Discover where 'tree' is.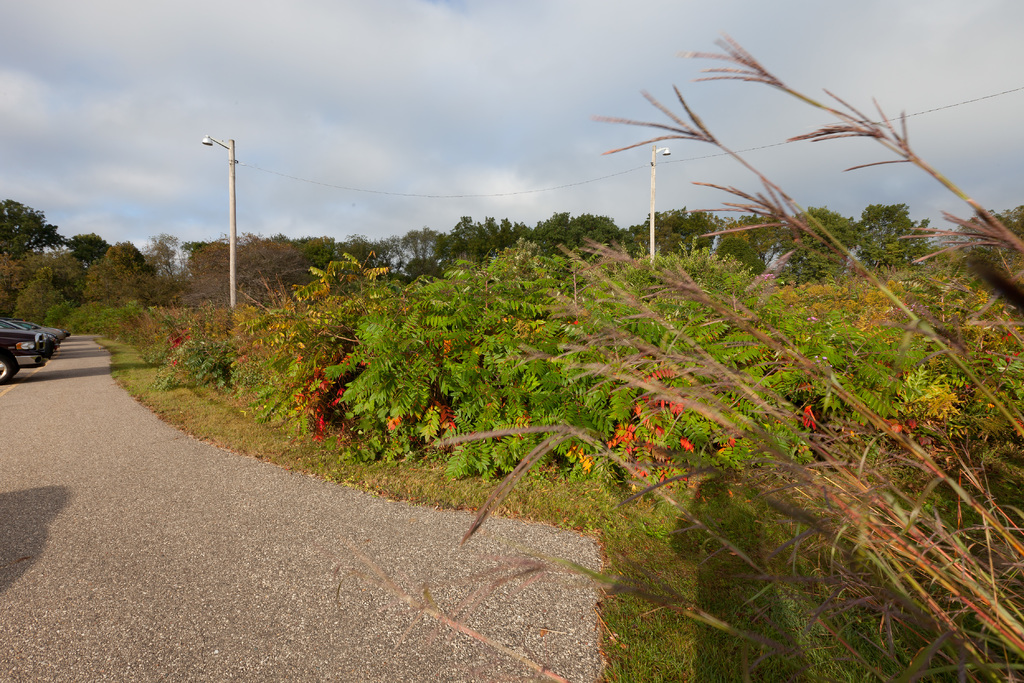
Discovered at [left=346, top=231, right=406, bottom=282].
